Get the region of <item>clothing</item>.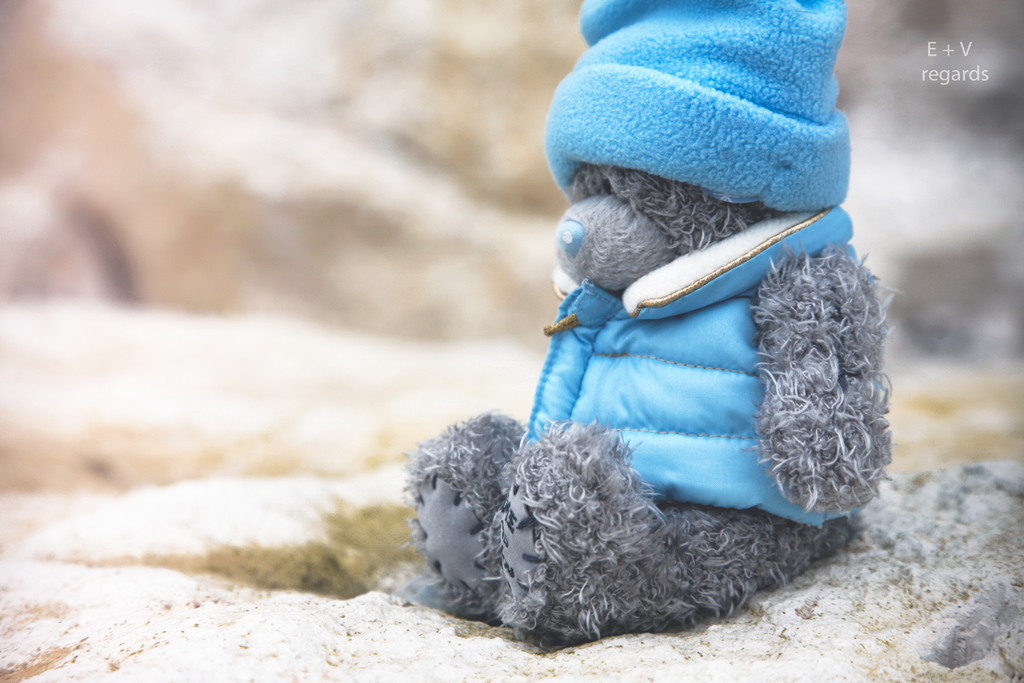
515:192:868:524.
